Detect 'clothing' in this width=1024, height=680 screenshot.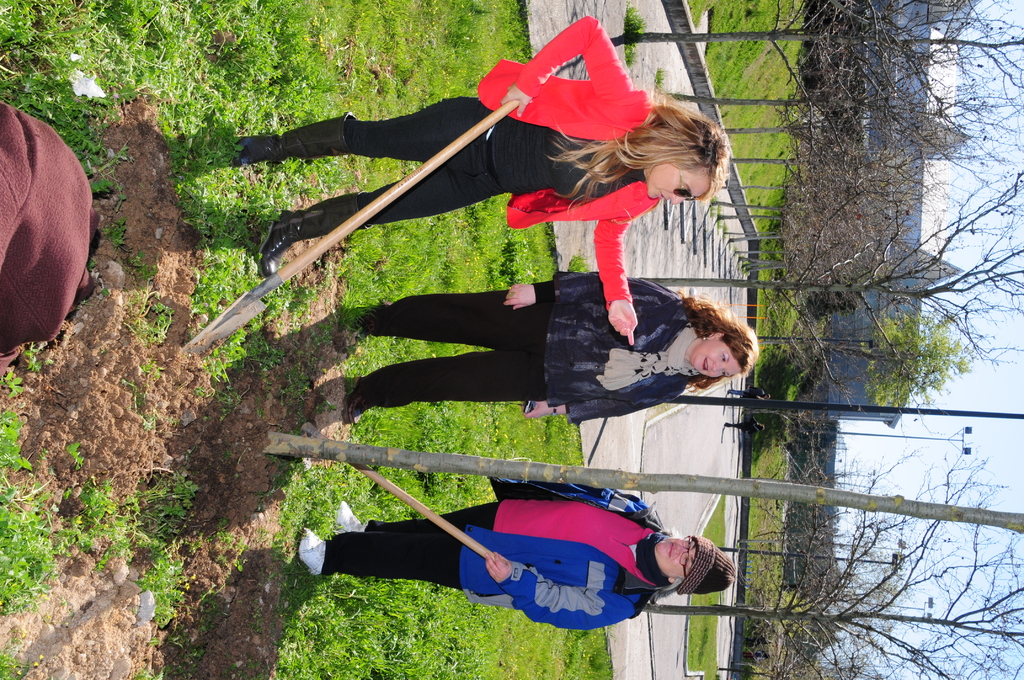
Detection: (left=314, top=486, right=498, bottom=610).
